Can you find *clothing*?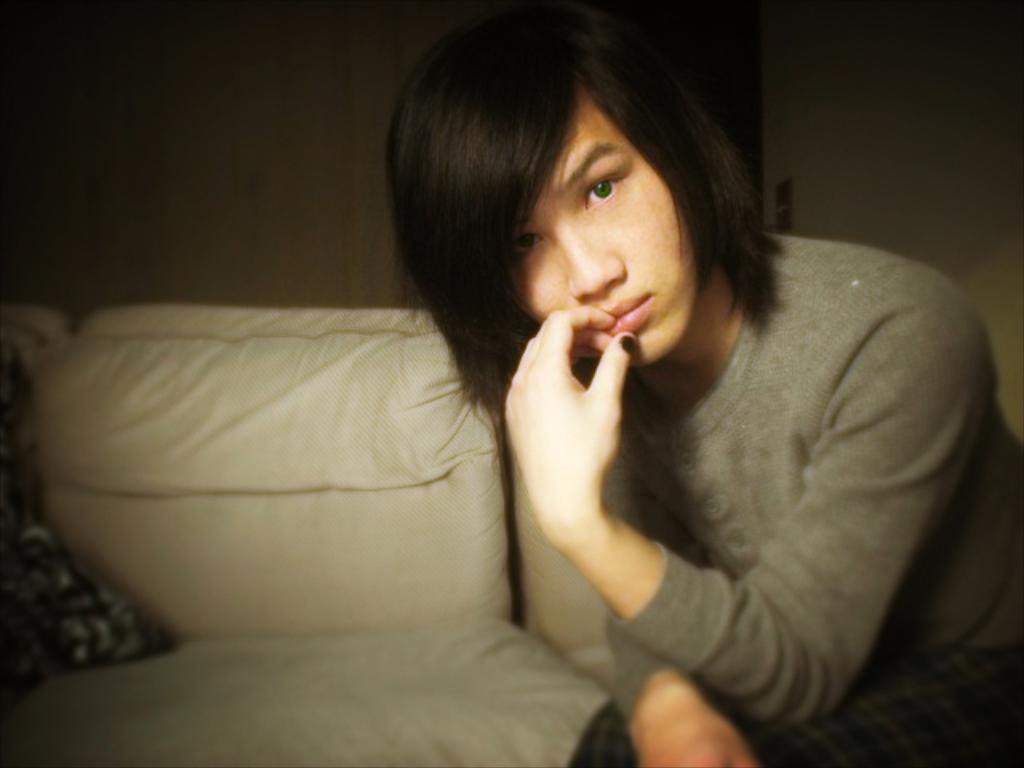
Yes, bounding box: bbox=[419, 229, 987, 718].
